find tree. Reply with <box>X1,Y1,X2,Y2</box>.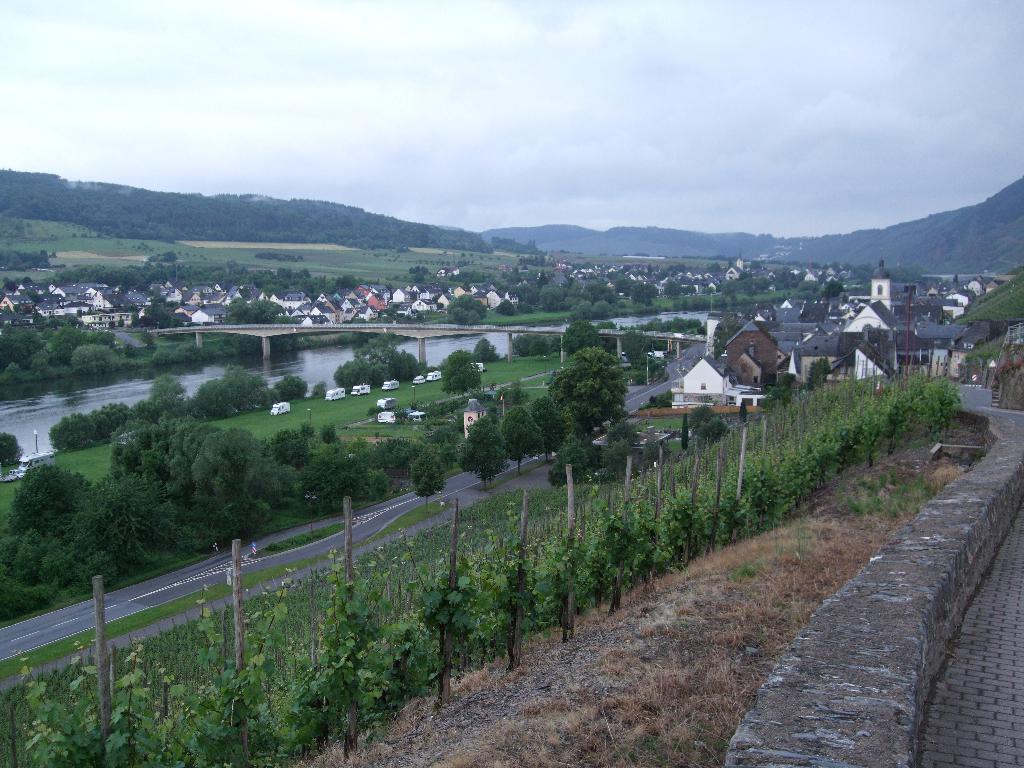
<box>595,316,618,331</box>.
